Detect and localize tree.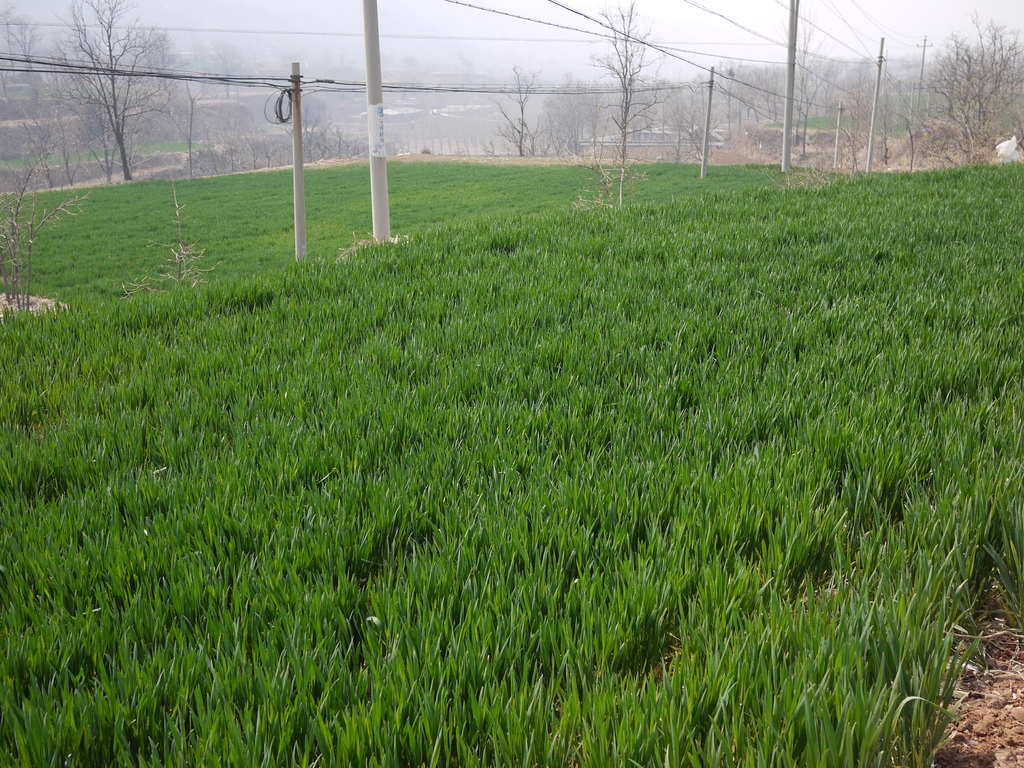
Localized at (491, 63, 547, 157).
